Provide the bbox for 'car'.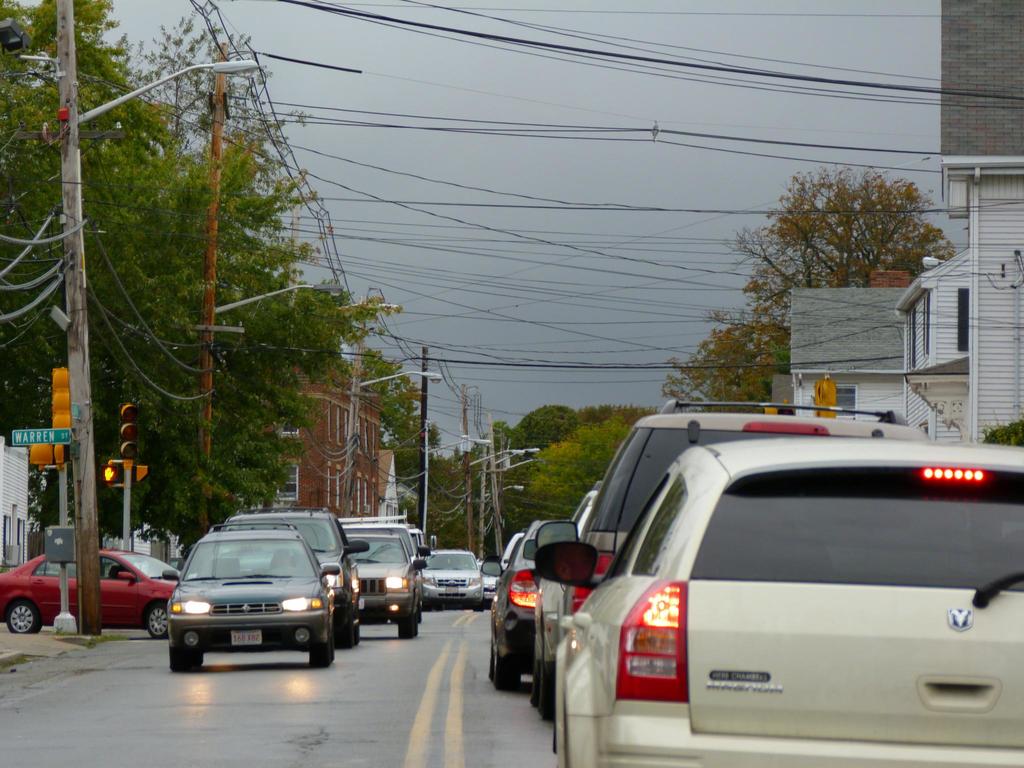
<region>550, 433, 1023, 767</region>.
